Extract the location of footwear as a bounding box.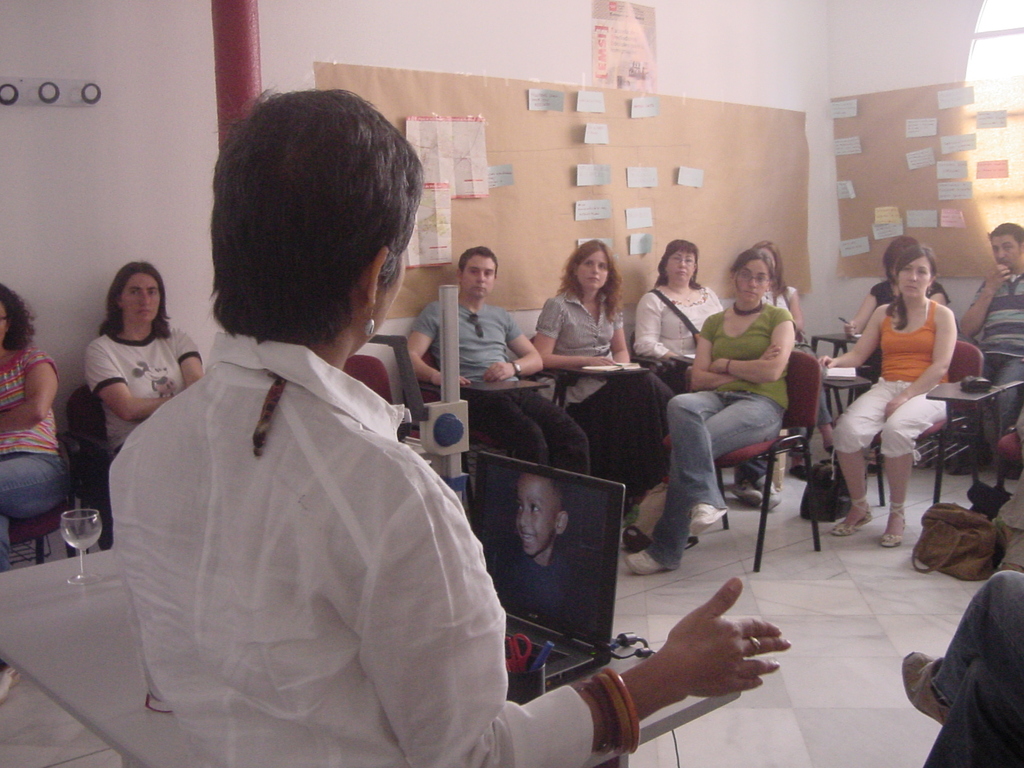
box=[787, 463, 811, 481].
